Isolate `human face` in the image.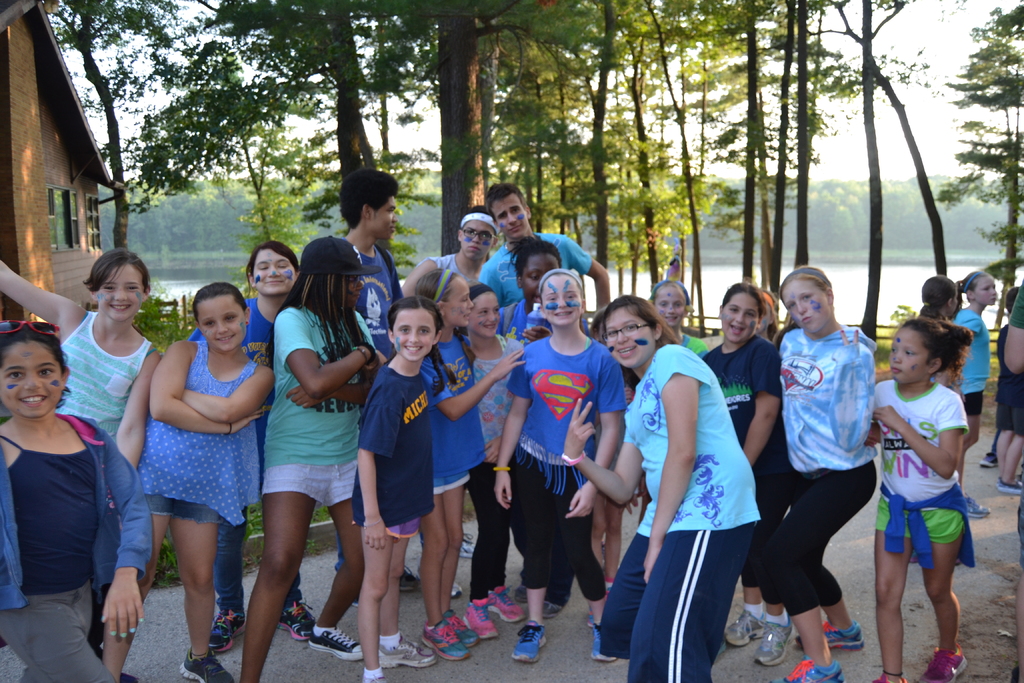
Isolated region: {"x1": 254, "y1": 248, "x2": 295, "y2": 292}.
